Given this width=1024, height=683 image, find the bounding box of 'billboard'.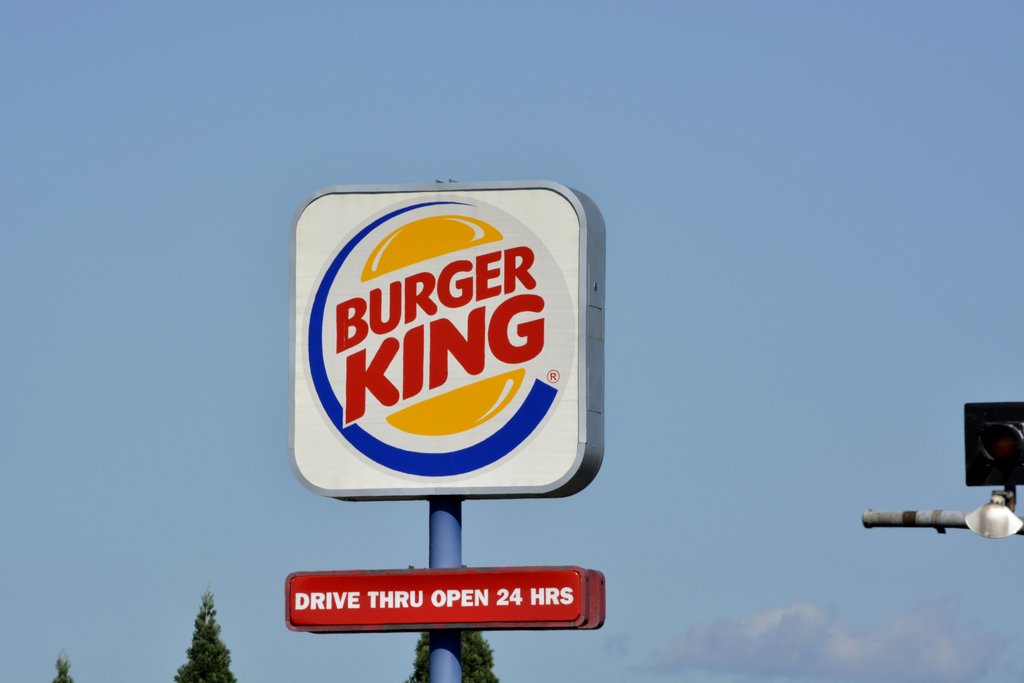
BBox(282, 192, 623, 566).
